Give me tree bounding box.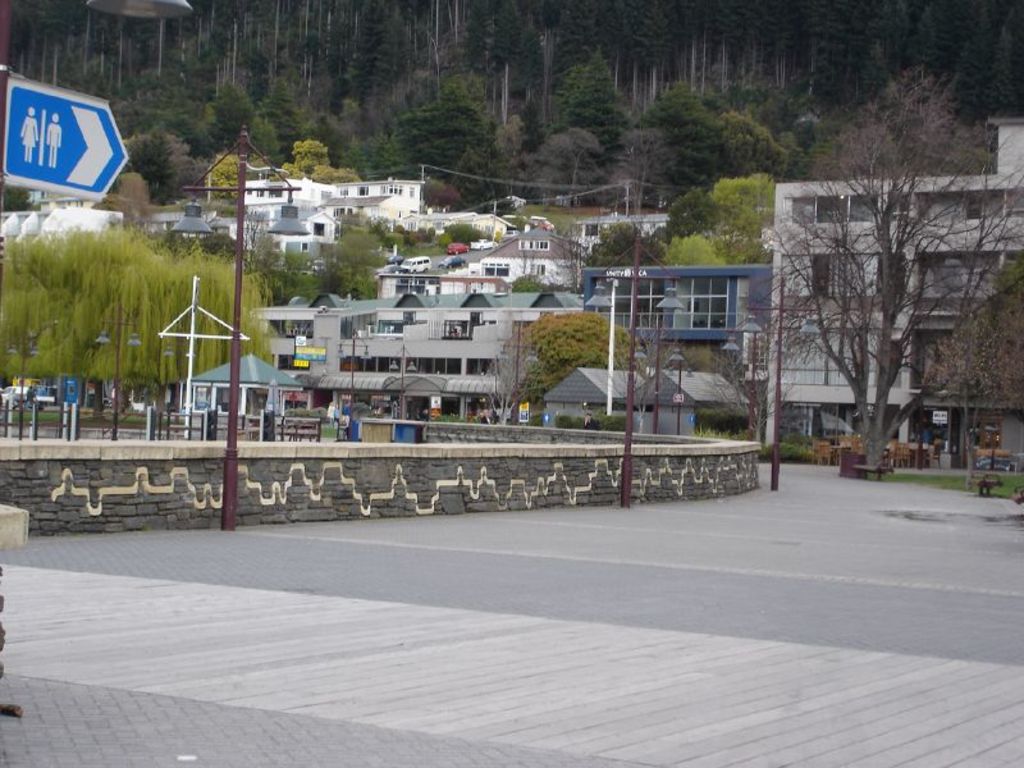
[5,220,270,384].
